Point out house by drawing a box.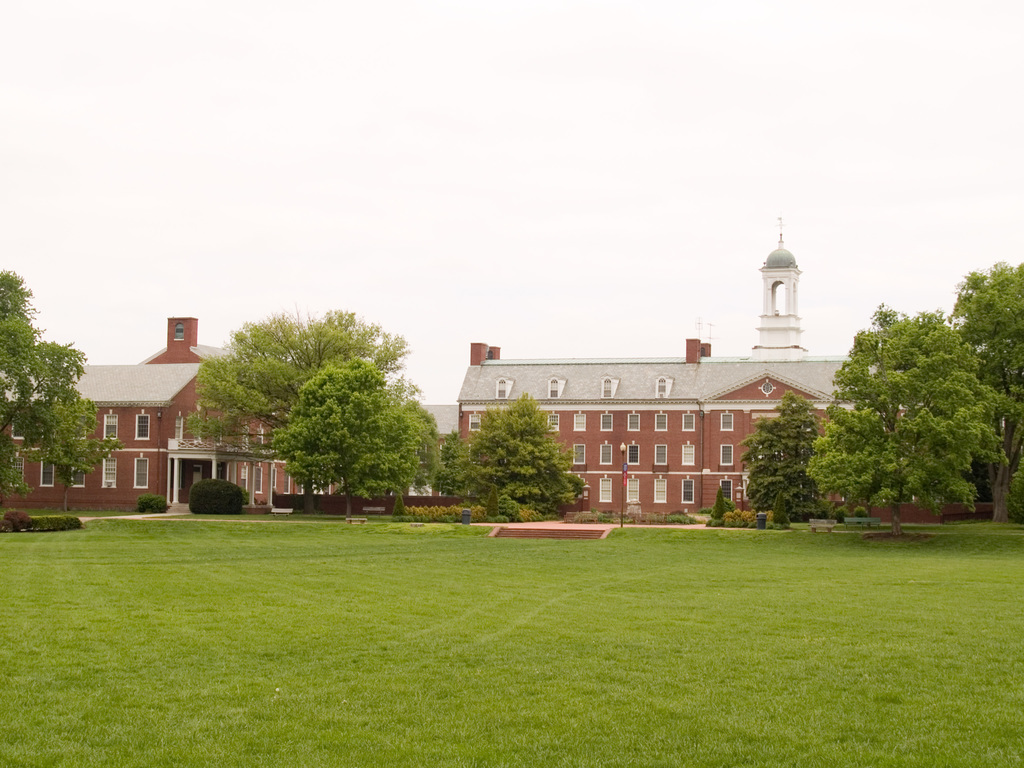
0, 317, 339, 510.
